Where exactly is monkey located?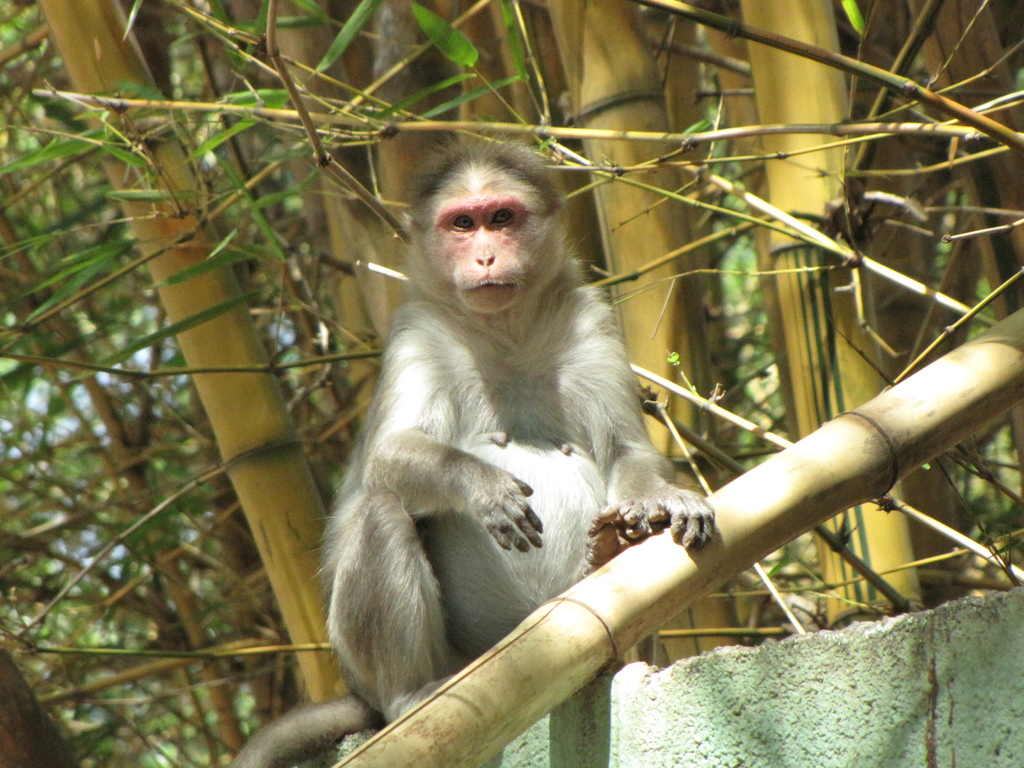
Its bounding box is 230, 135, 716, 767.
